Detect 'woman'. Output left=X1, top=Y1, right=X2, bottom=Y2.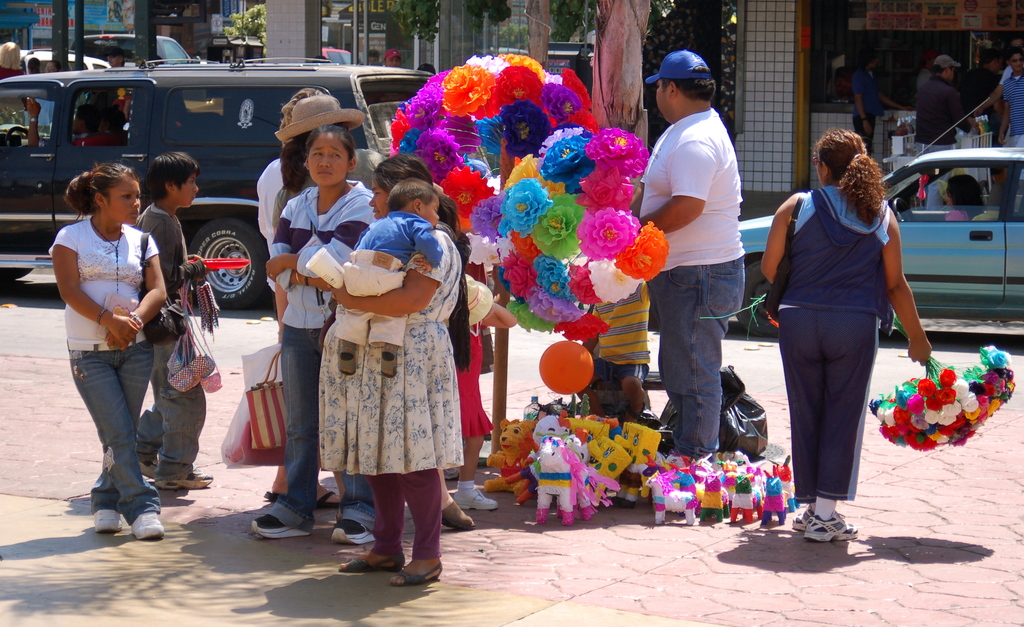
left=257, top=127, right=384, bottom=550.
